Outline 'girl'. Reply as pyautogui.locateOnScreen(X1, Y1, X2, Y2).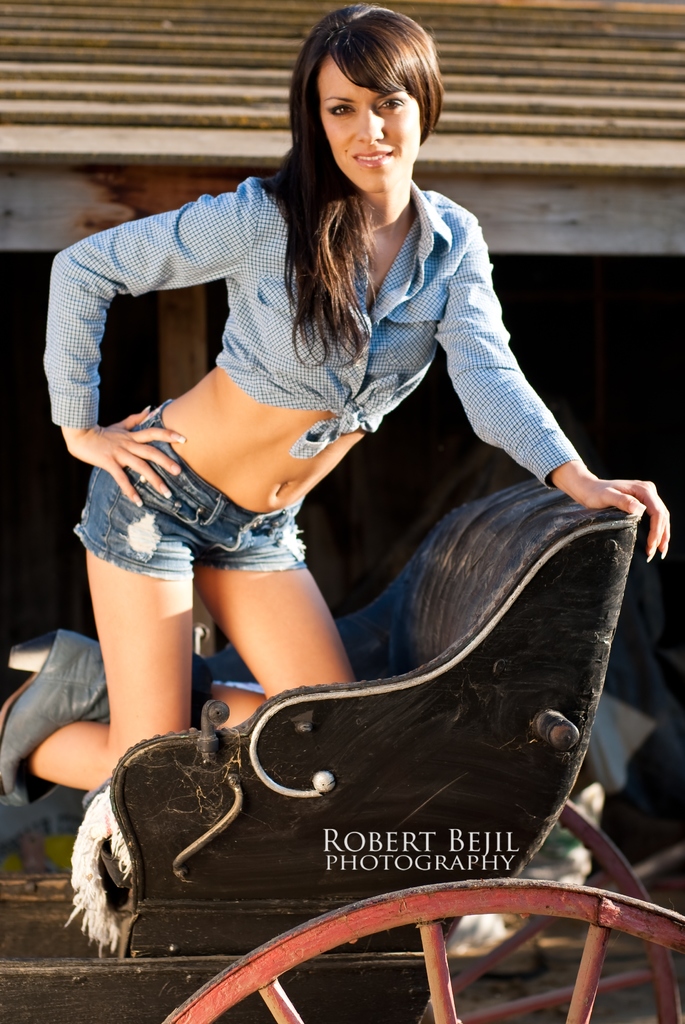
pyautogui.locateOnScreen(0, 3, 674, 804).
